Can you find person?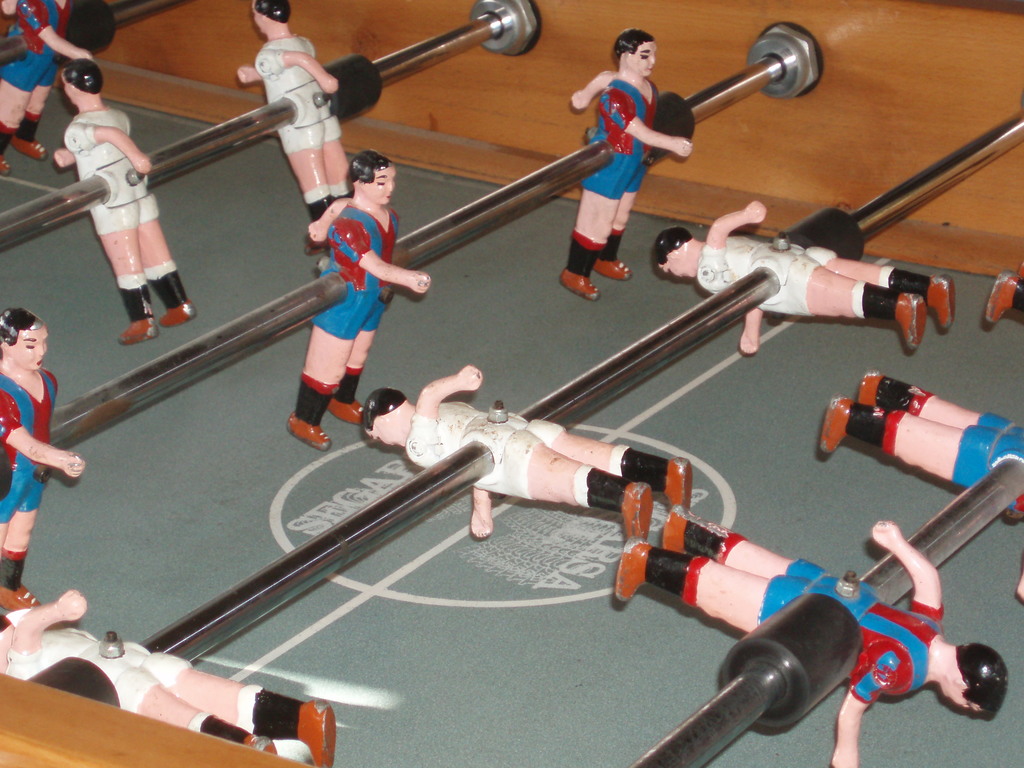
Yes, bounding box: l=236, t=0, r=355, b=252.
